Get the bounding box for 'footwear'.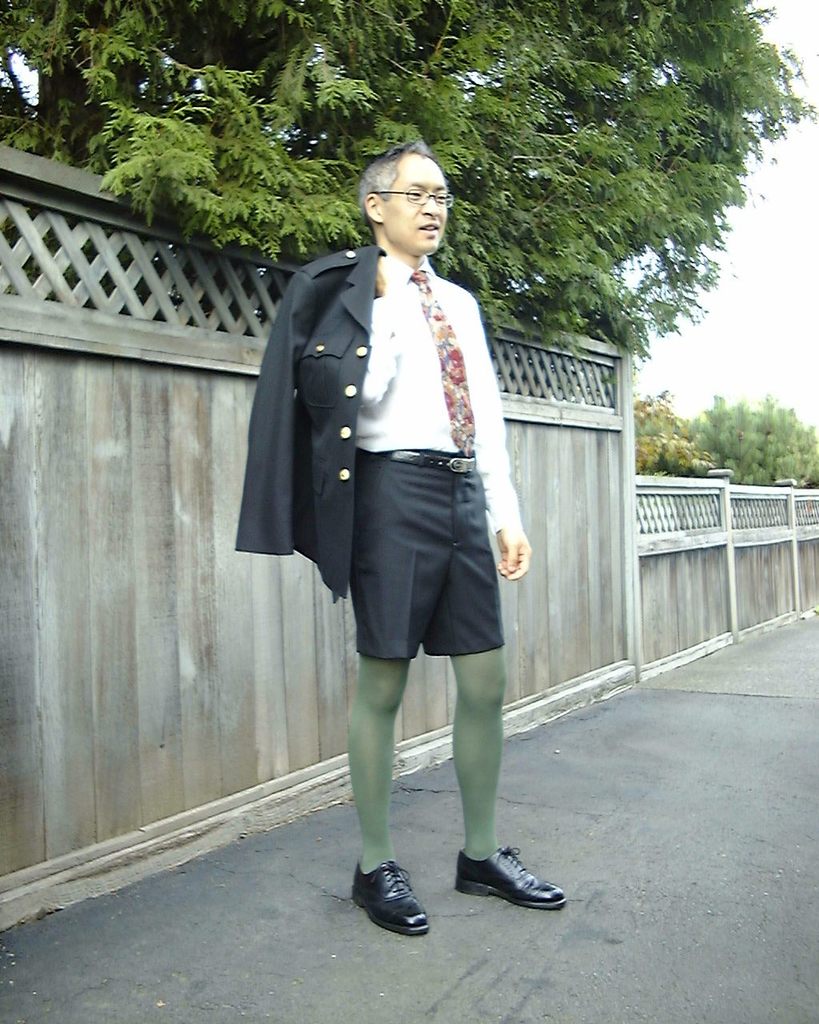
pyautogui.locateOnScreen(351, 862, 433, 936).
